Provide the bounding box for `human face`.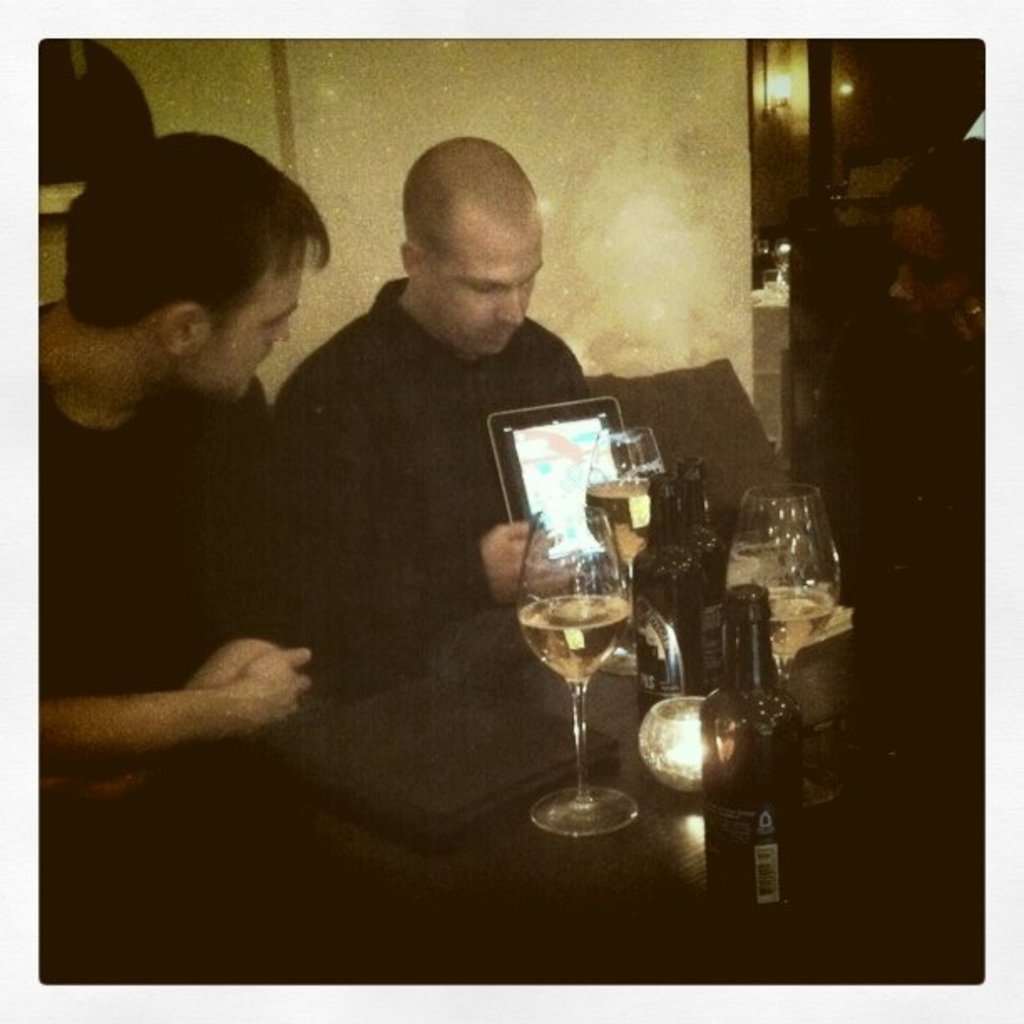
(x1=191, y1=251, x2=296, y2=422).
